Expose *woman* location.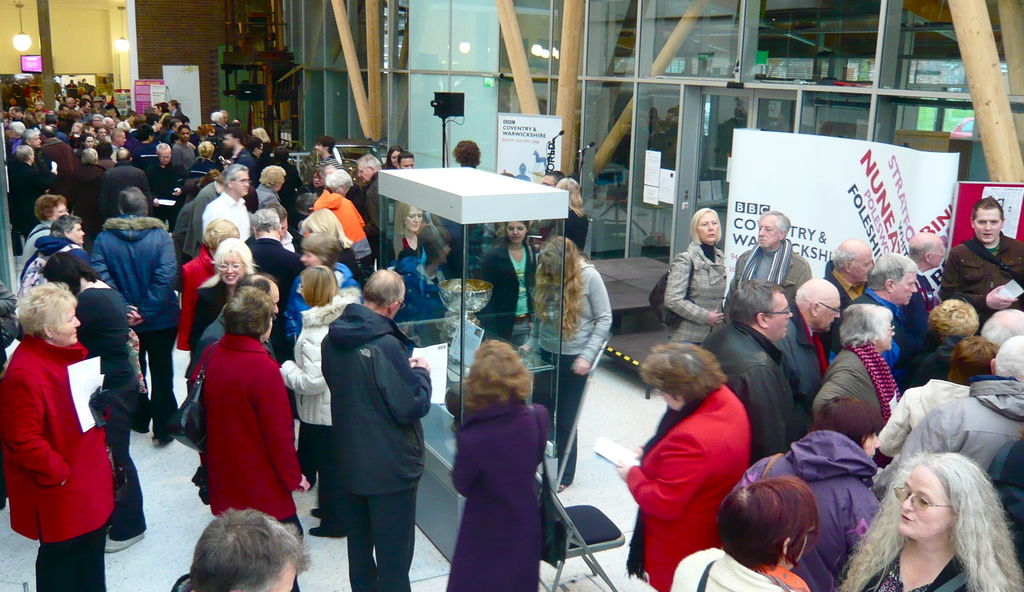
Exposed at Rect(0, 279, 112, 591).
